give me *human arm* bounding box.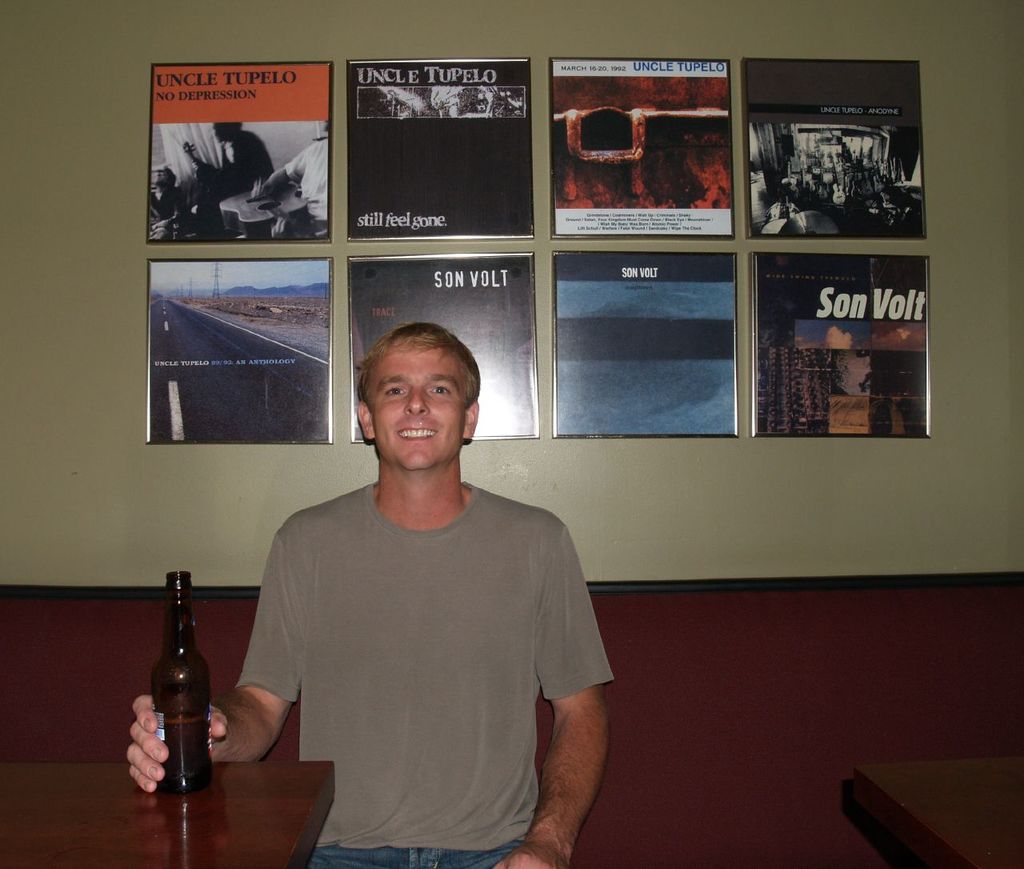
{"x1": 118, "y1": 528, "x2": 297, "y2": 800}.
